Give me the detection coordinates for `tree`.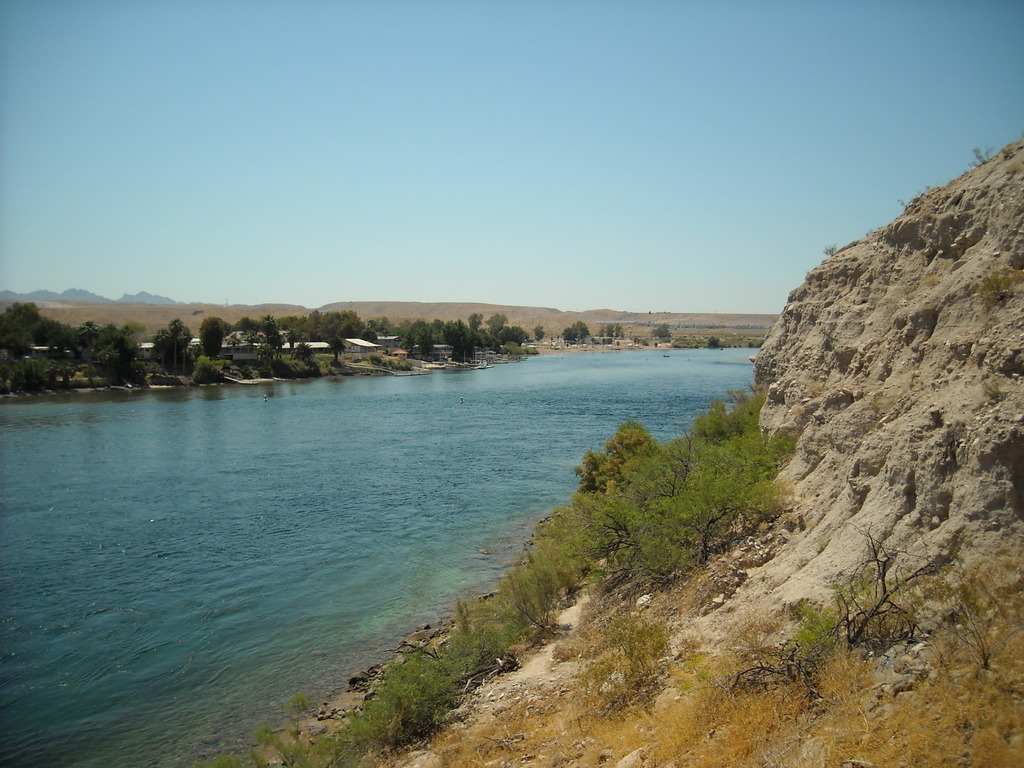
<region>531, 321, 543, 342</region>.
